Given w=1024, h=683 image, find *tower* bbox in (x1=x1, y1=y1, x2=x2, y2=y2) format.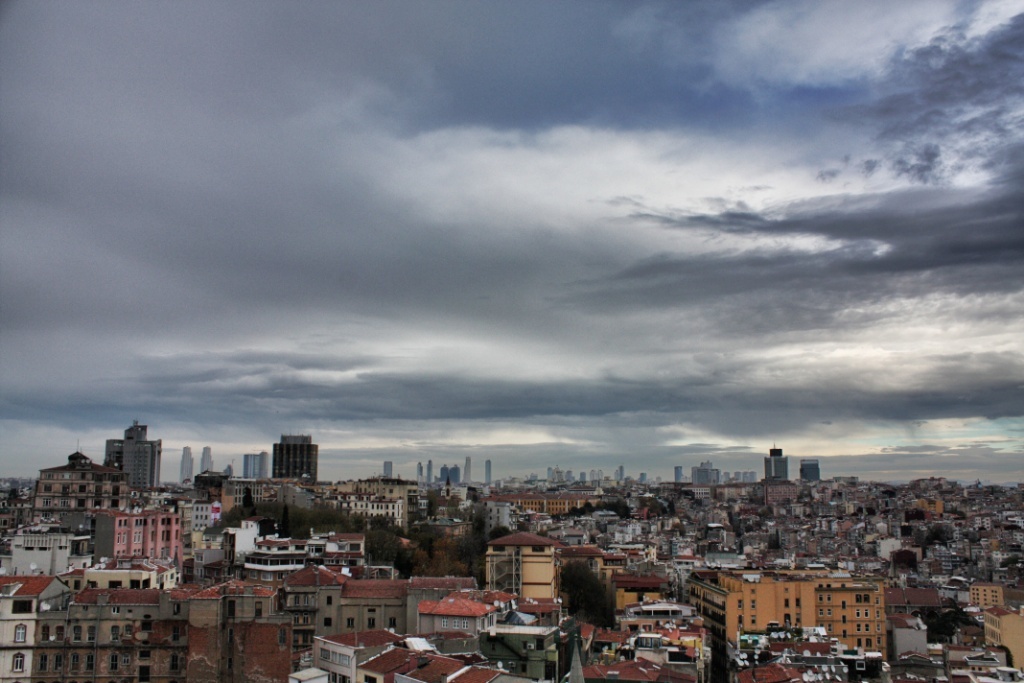
(x1=92, y1=408, x2=181, y2=504).
